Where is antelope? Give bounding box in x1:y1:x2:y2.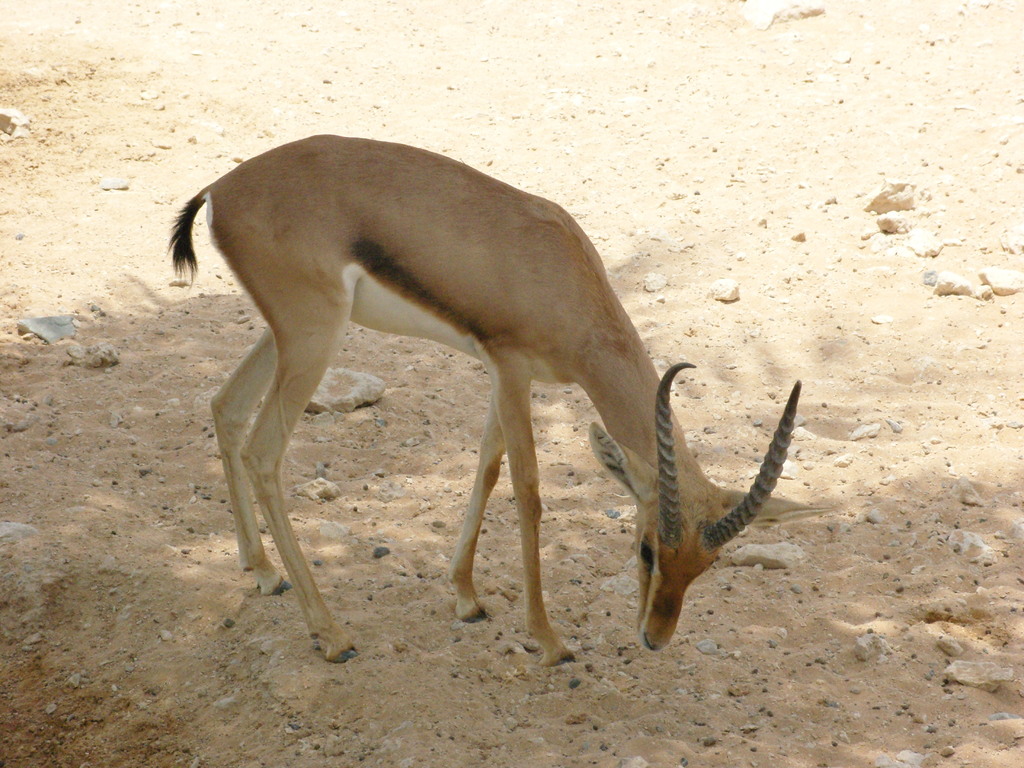
161:130:803:668.
